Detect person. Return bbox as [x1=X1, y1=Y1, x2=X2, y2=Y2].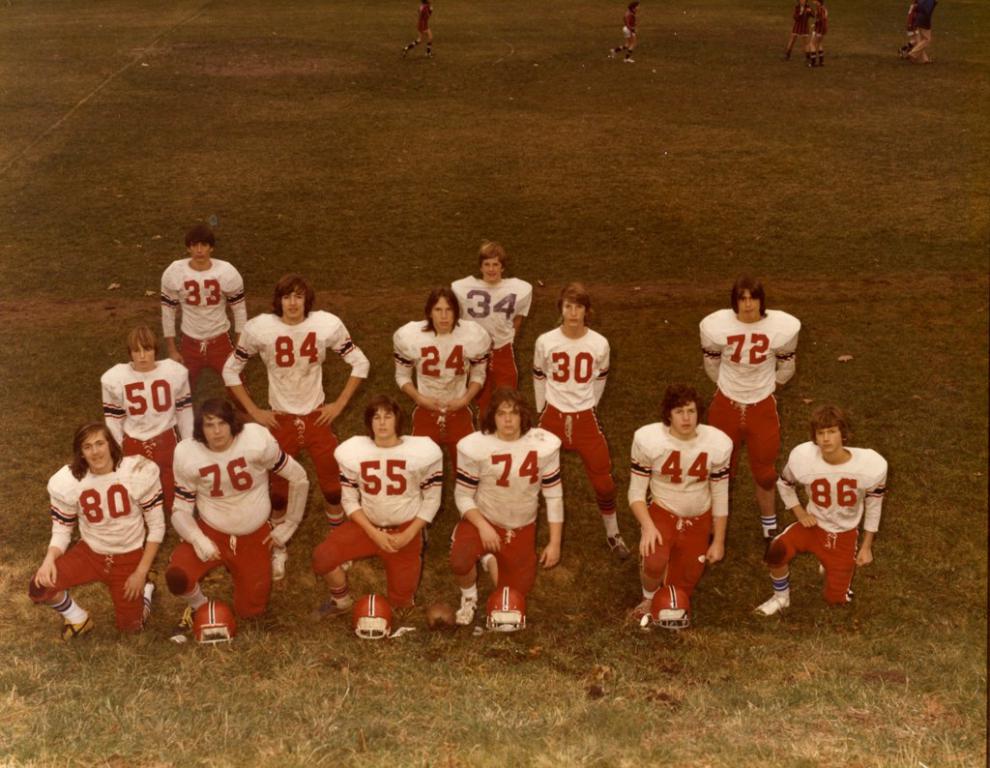
[x1=900, y1=2, x2=937, y2=66].
